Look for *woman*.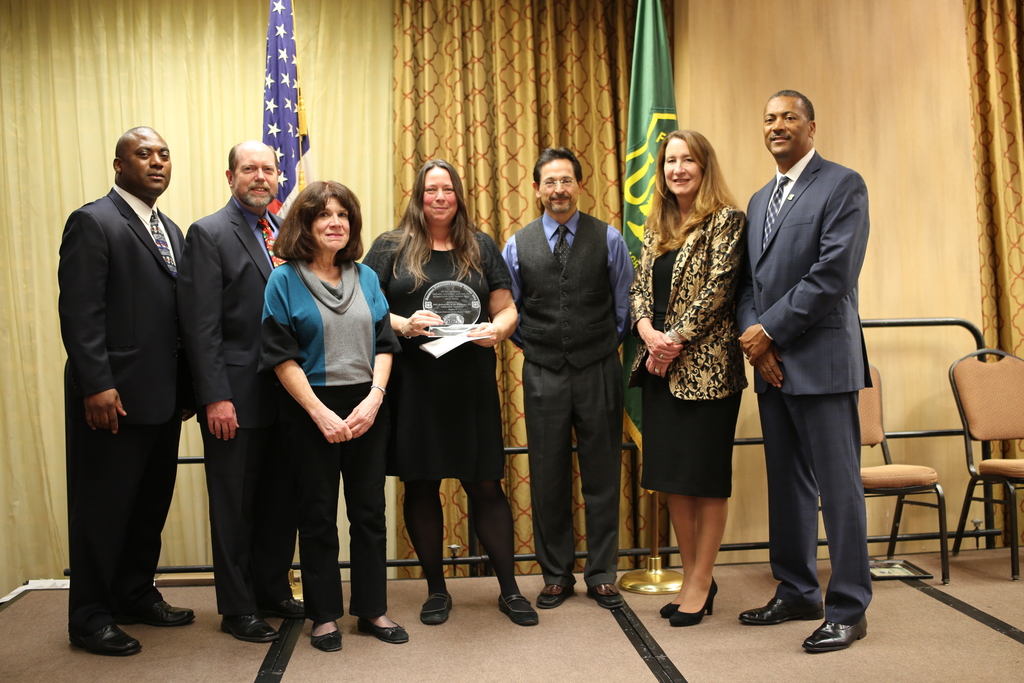
Found: [x1=356, y1=156, x2=540, y2=624].
